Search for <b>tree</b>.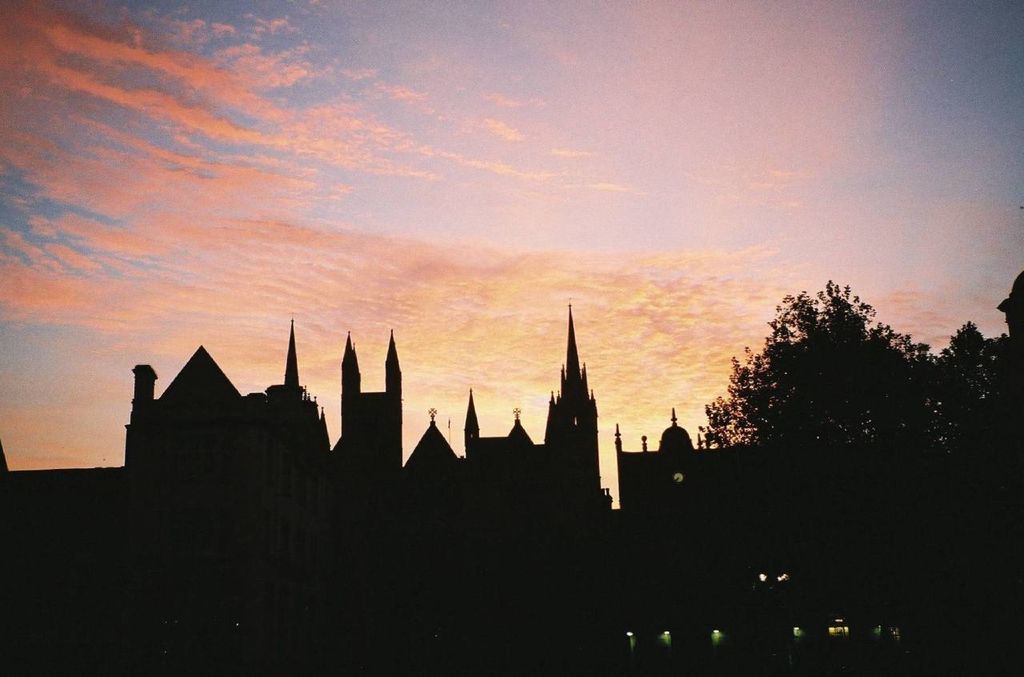
Found at (left=961, top=302, right=1023, bottom=424).
